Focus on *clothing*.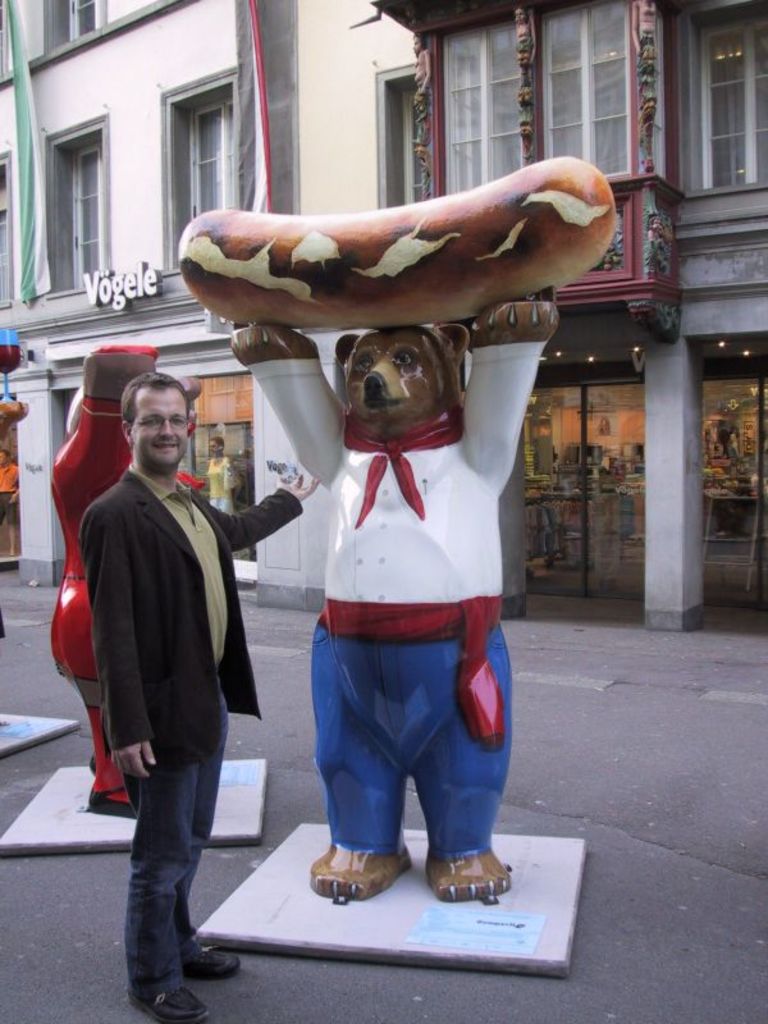
Focused at pyautogui.locateOnScreen(247, 339, 548, 868).
